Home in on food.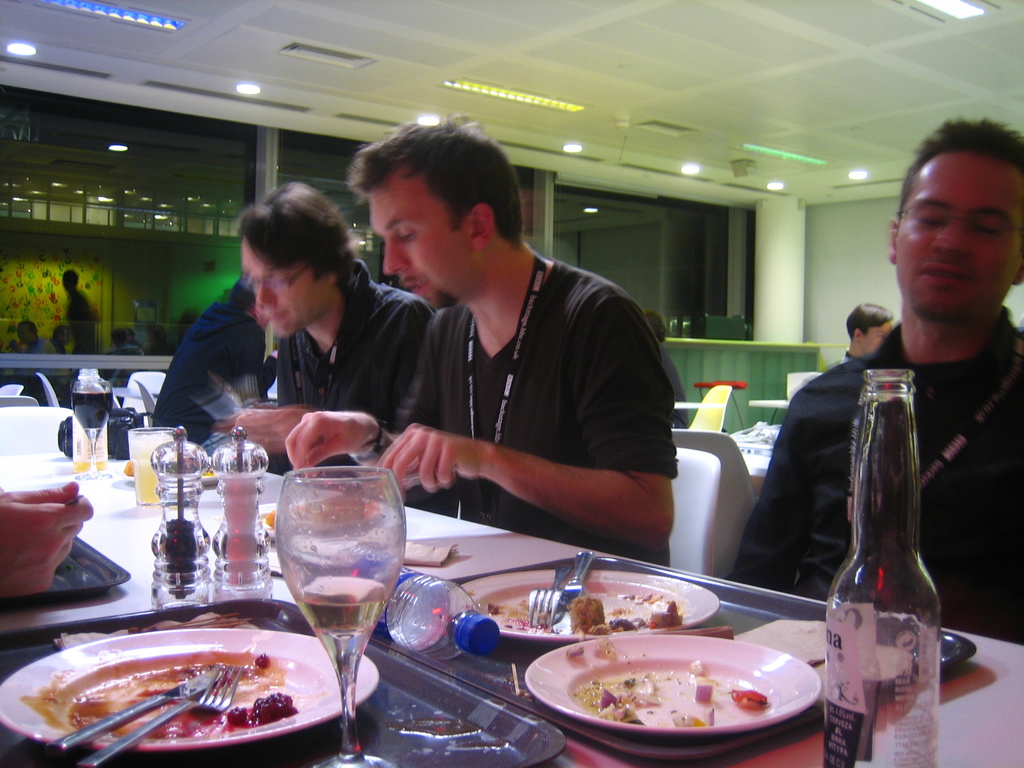
Homed in at {"left": 264, "top": 497, "right": 387, "bottom": 531}.
